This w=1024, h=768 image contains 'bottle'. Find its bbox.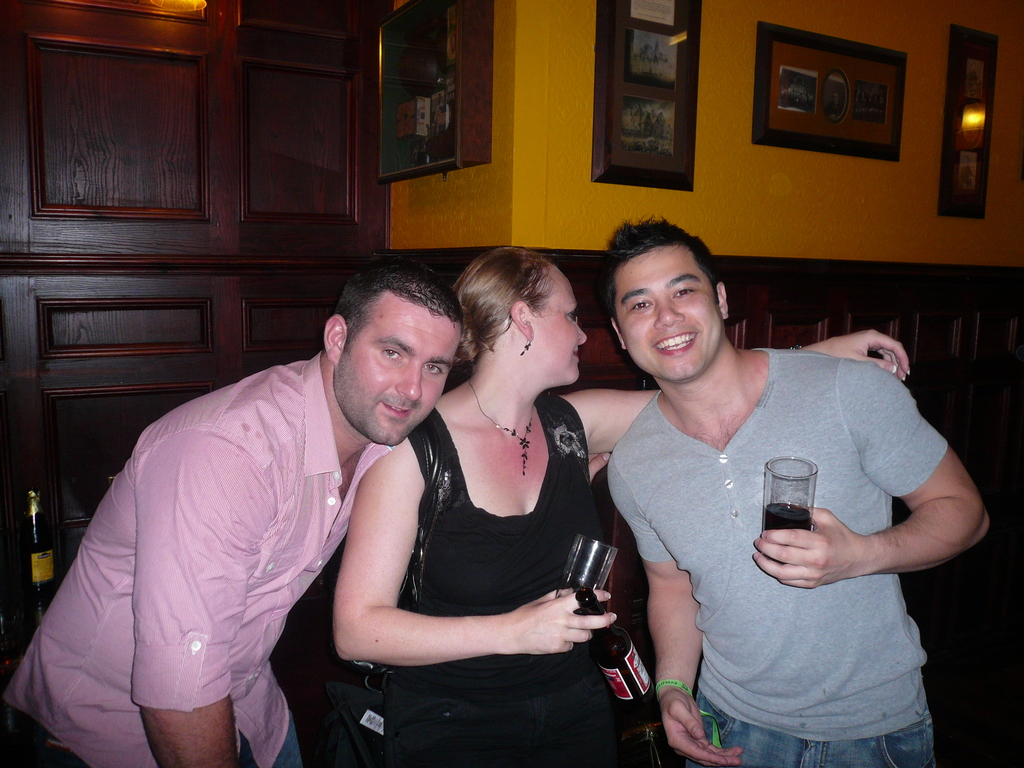
16 484 61 623.
